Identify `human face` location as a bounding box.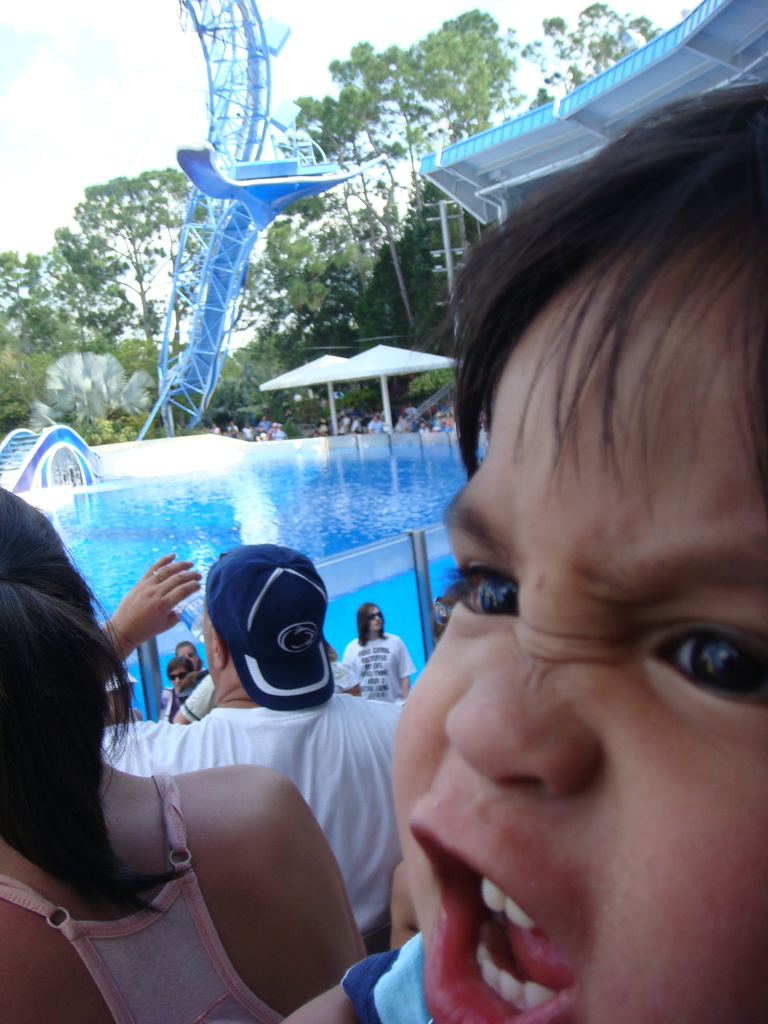
bbox=(355, 598, 386, 641).
